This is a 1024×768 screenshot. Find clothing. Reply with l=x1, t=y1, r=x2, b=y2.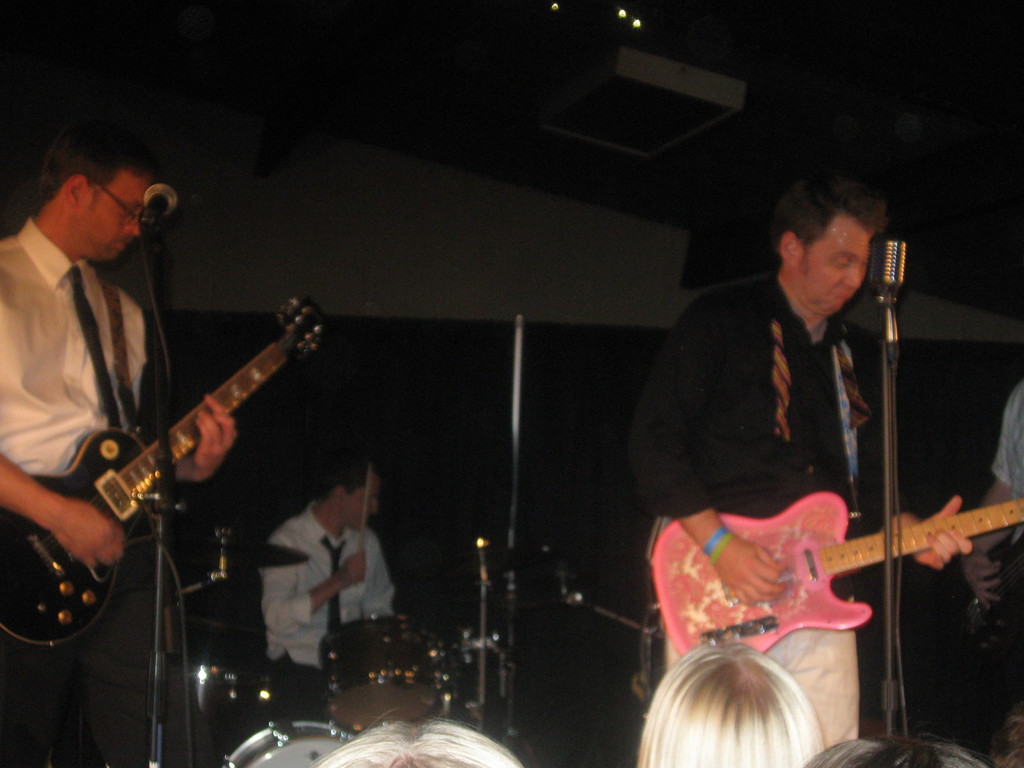
l=988, t=376, r=1023, b=750.
